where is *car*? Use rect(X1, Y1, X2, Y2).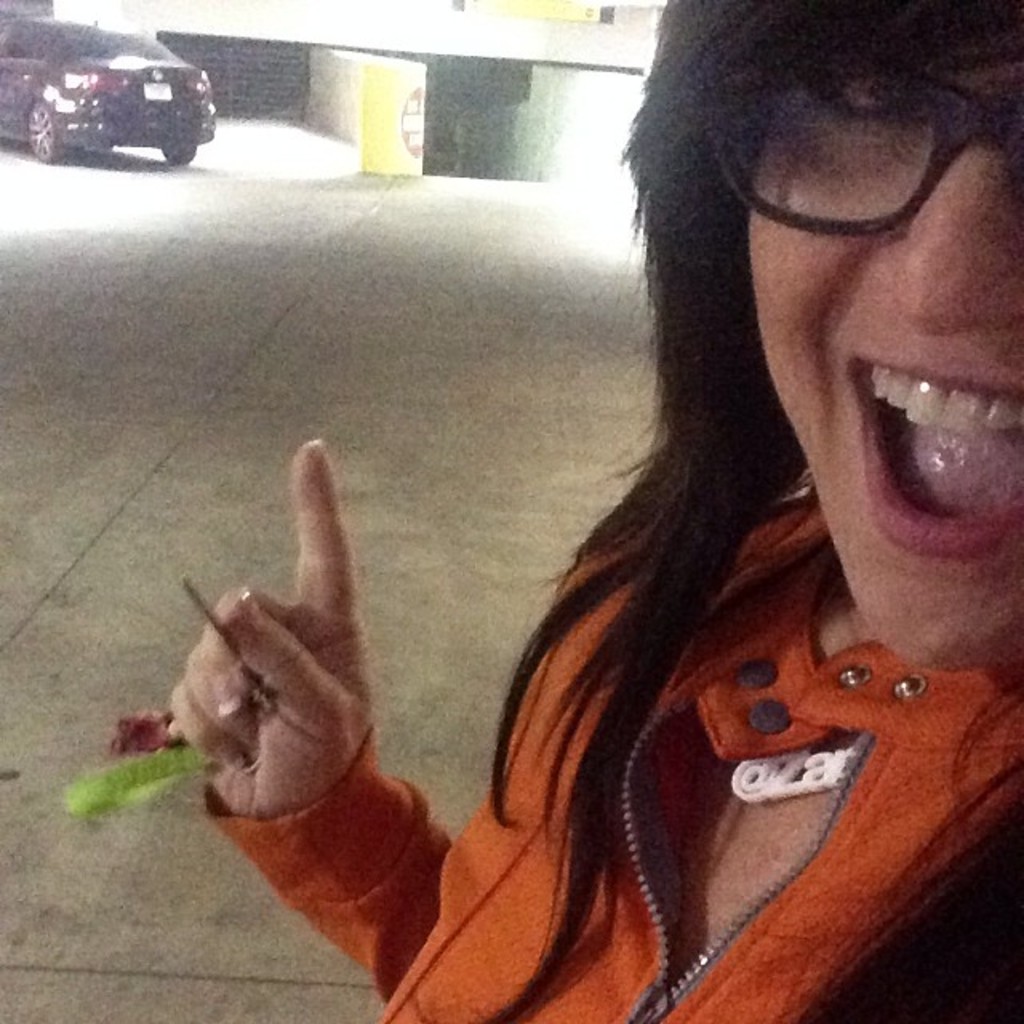
rect(26, 19, 213, 149).
